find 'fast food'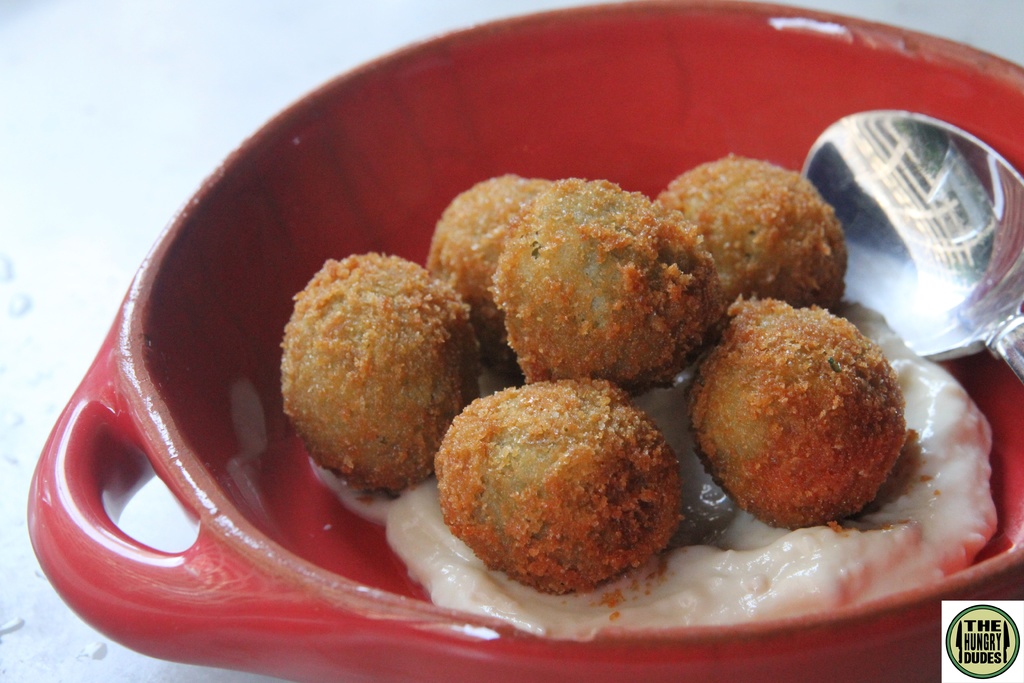
region(500, 163, 724, 393)
